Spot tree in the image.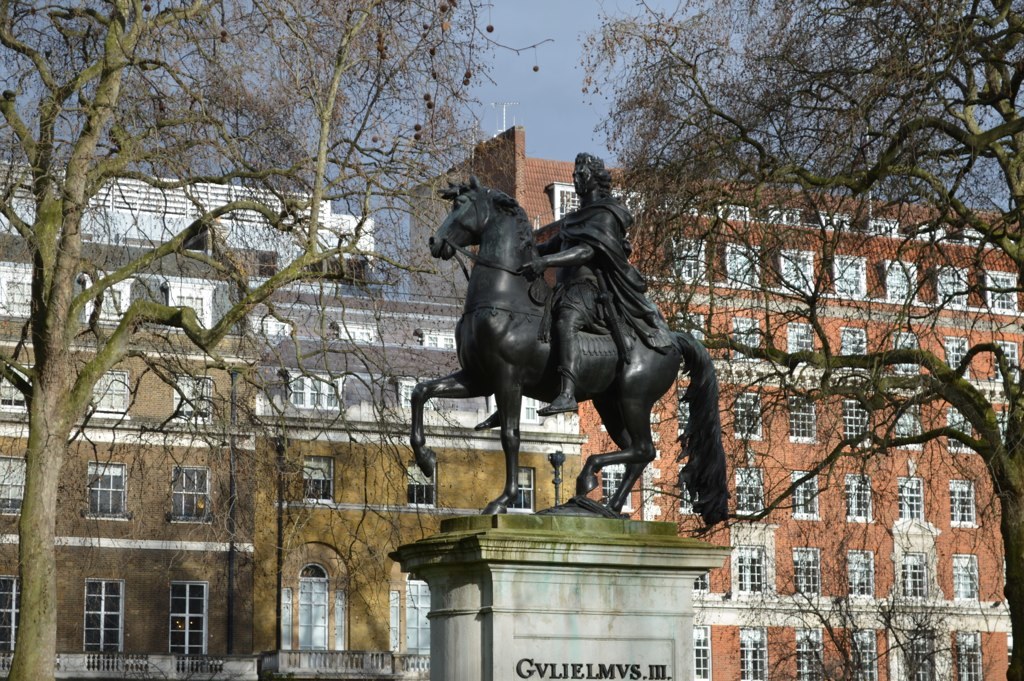
tree found at pyautogui.locateOnScreen(763, 519, 925, 680).
